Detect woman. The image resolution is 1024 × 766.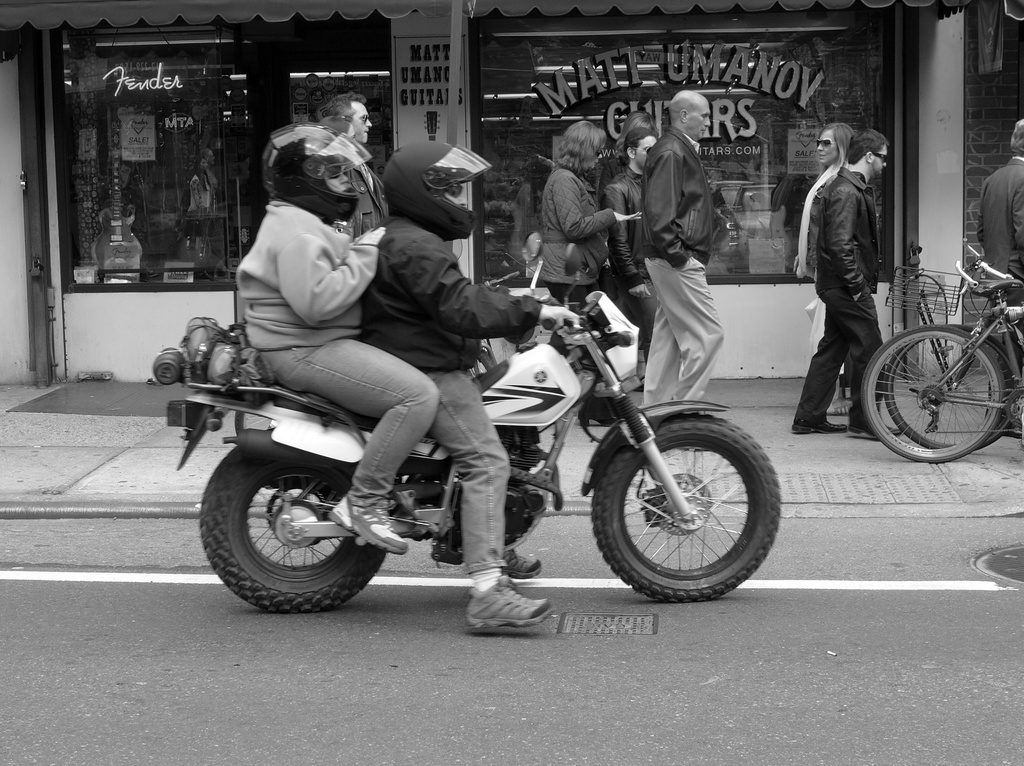
bbox=[234, 121, 443, 555].
